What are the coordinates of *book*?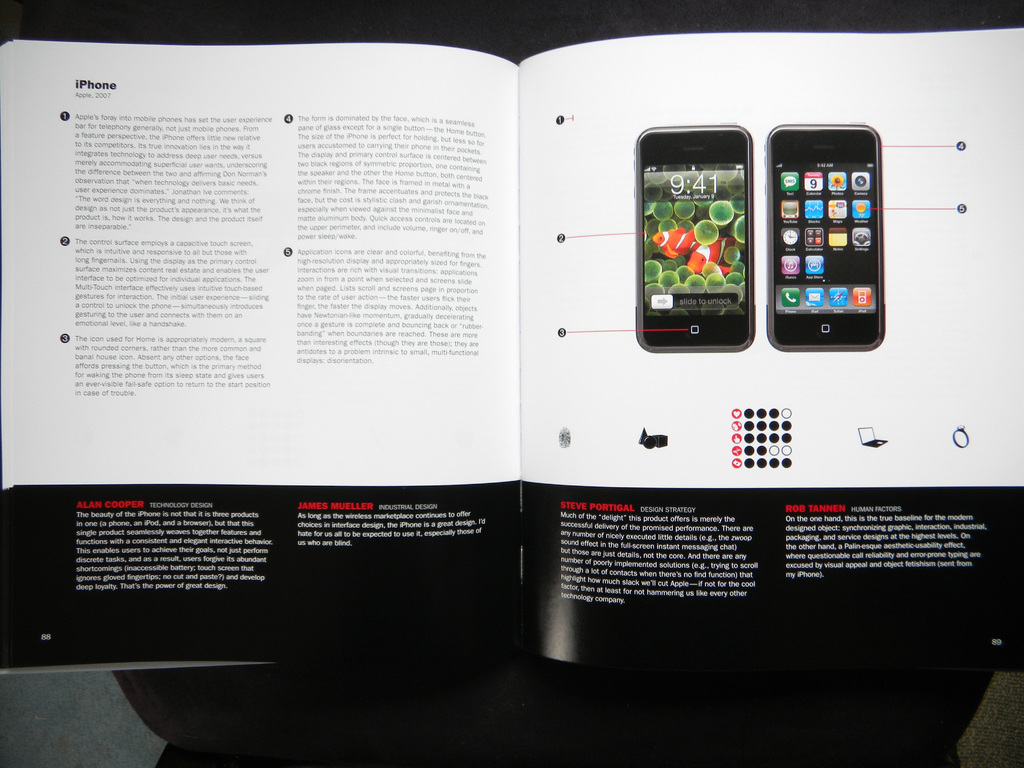
(left=0, top=27, right=1023, bottom=680).
